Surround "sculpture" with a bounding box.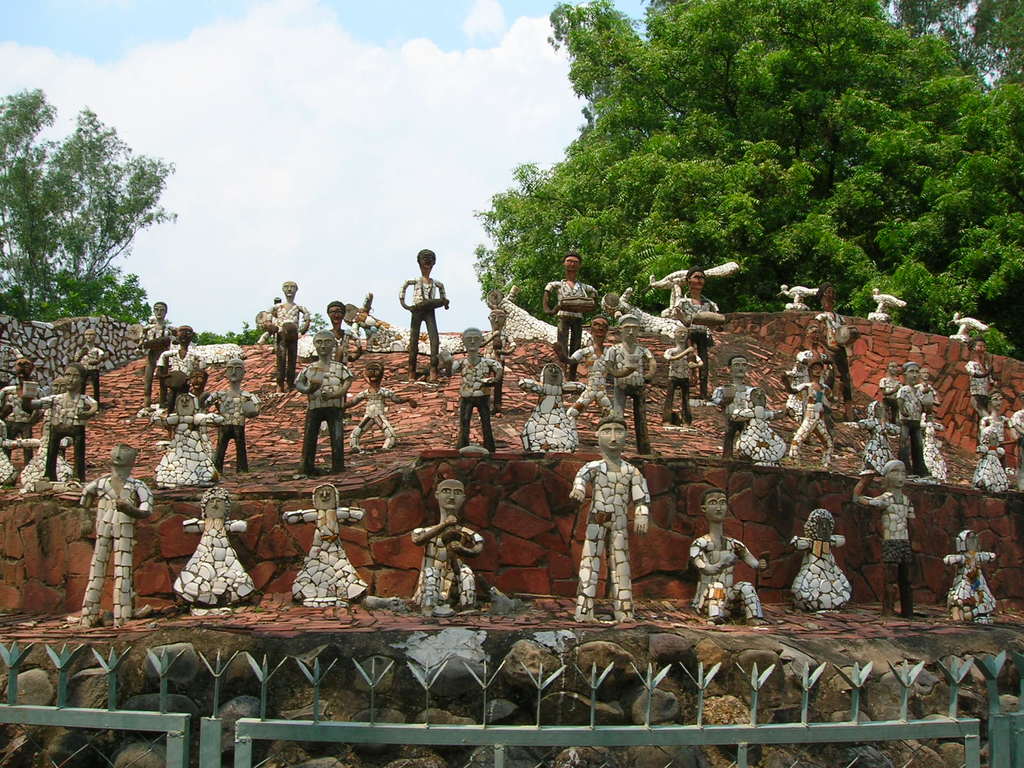
<box>894,360,929,482</box>.
